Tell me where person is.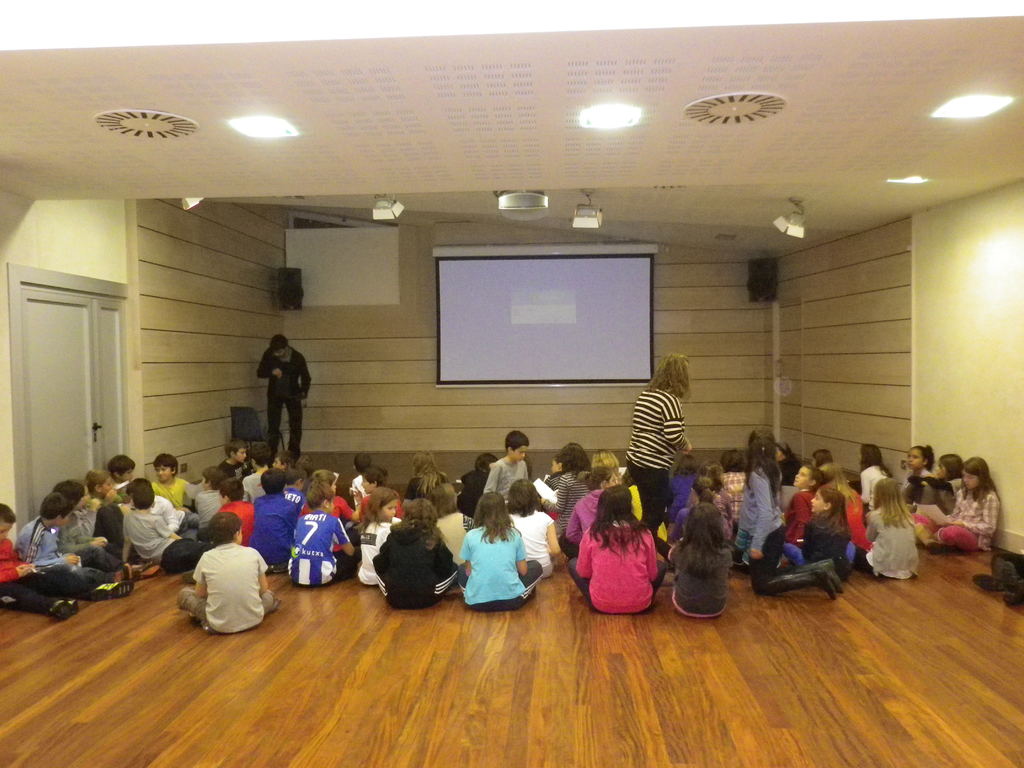
person is at bbox=[541, 446, 586, 524].
